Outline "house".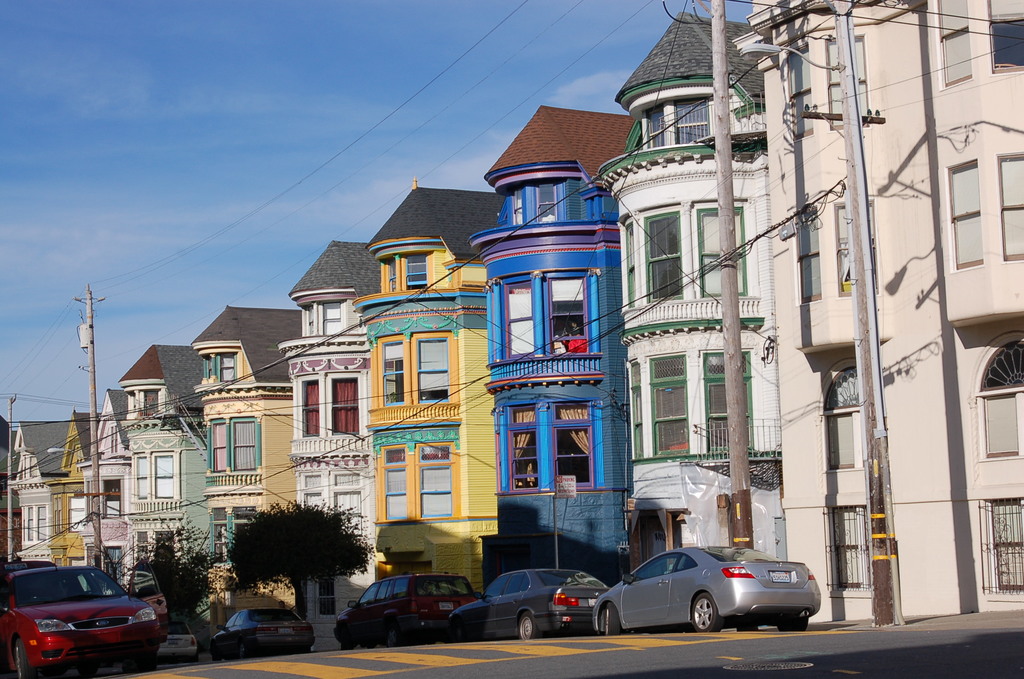
Outline: bbox=(734, 0, 1023, 623).
